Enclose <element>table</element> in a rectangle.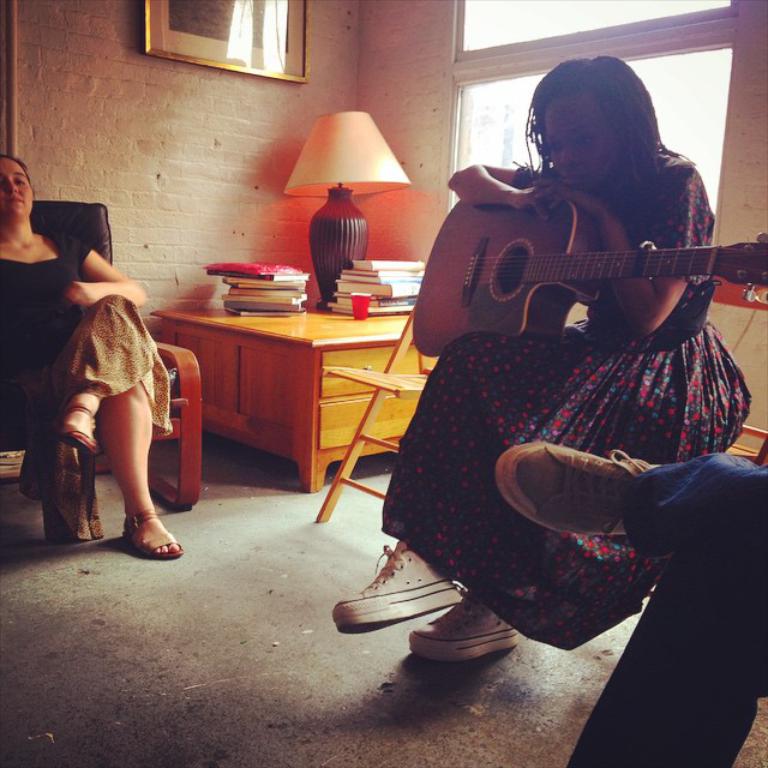
box(149, 272, 407, 496).
